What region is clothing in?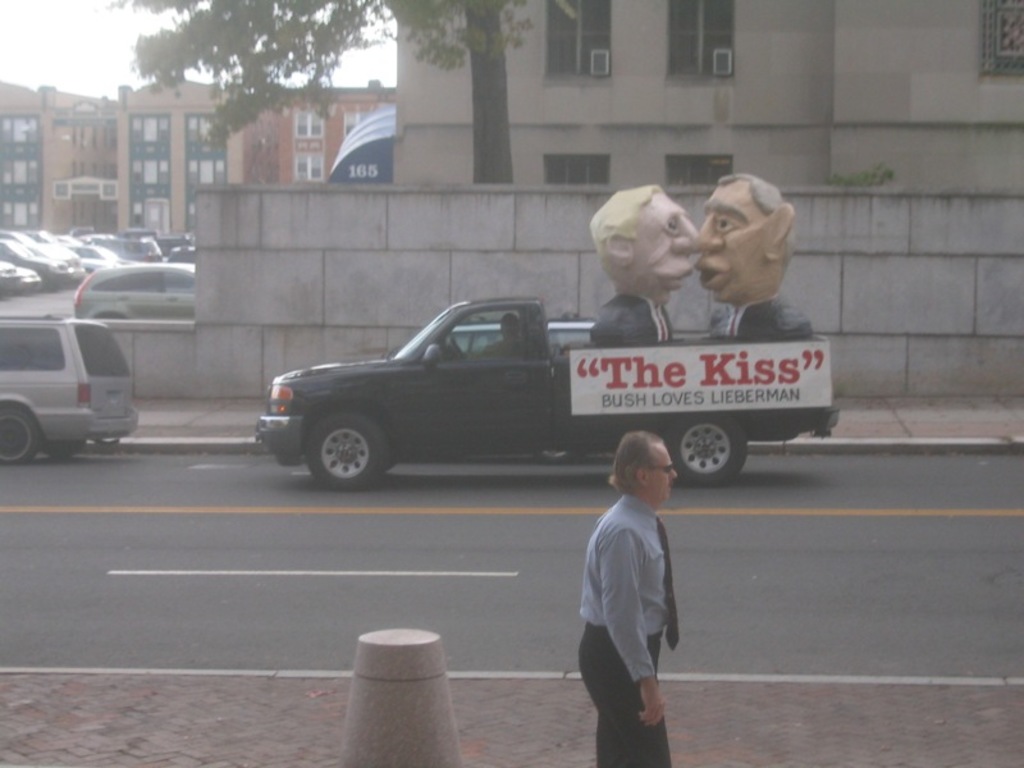
{"x1": 704, "y1": 300, "x2": 814, "y2": 338}.
